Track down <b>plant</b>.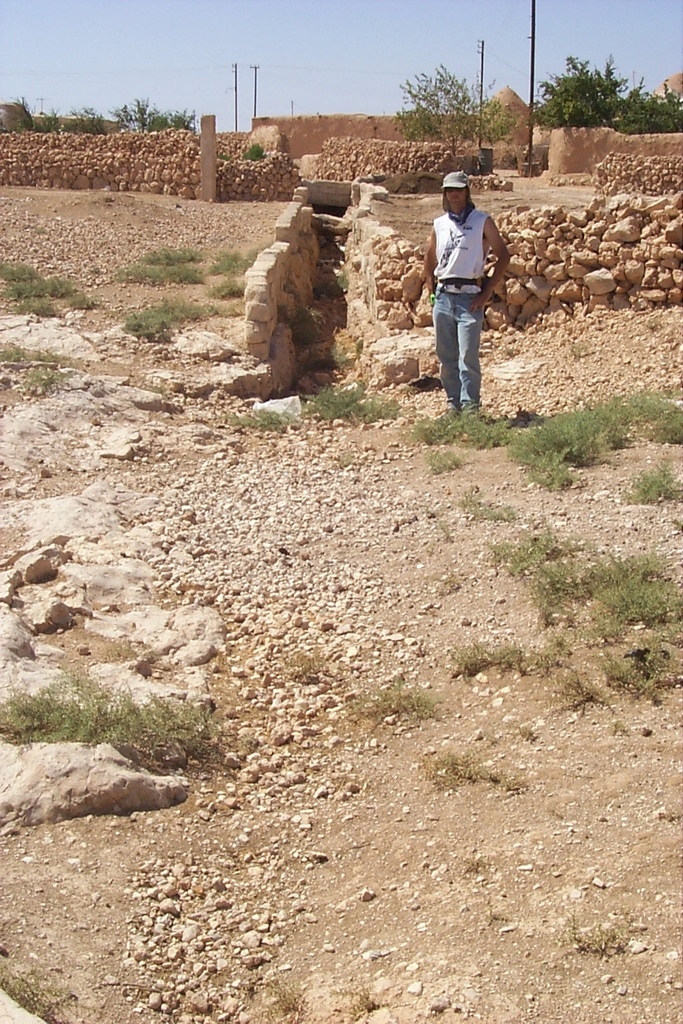
Tracked to box=[569, 343, 583, 359].
